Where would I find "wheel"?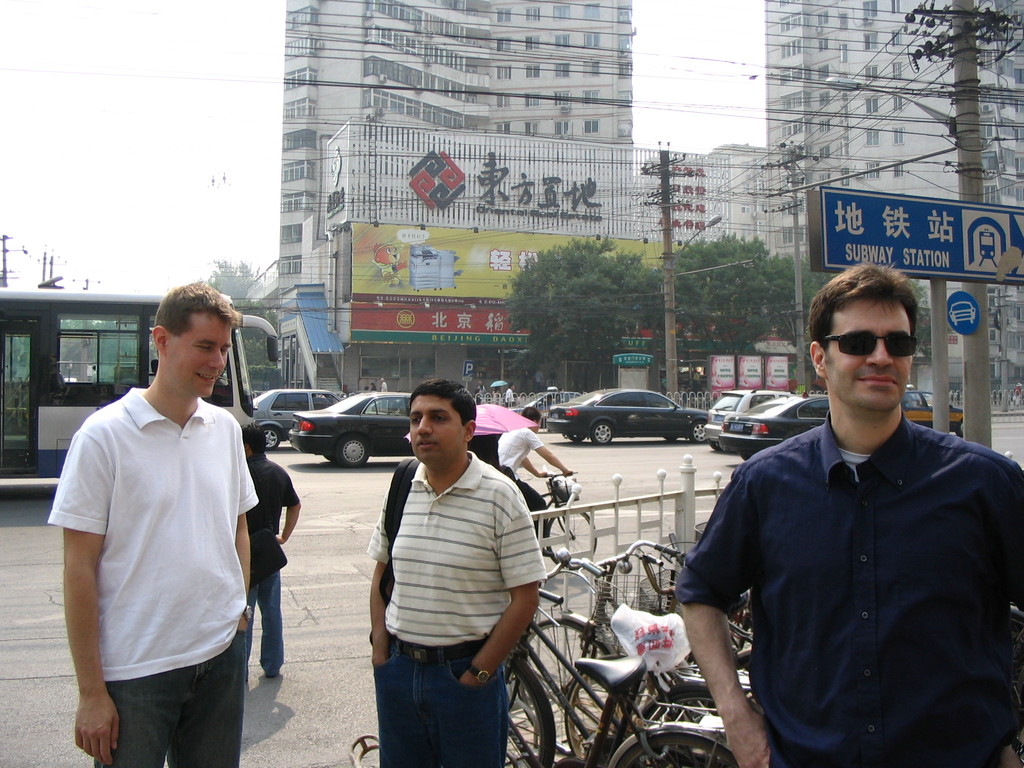
At <box>513,609,637,756</box>.
